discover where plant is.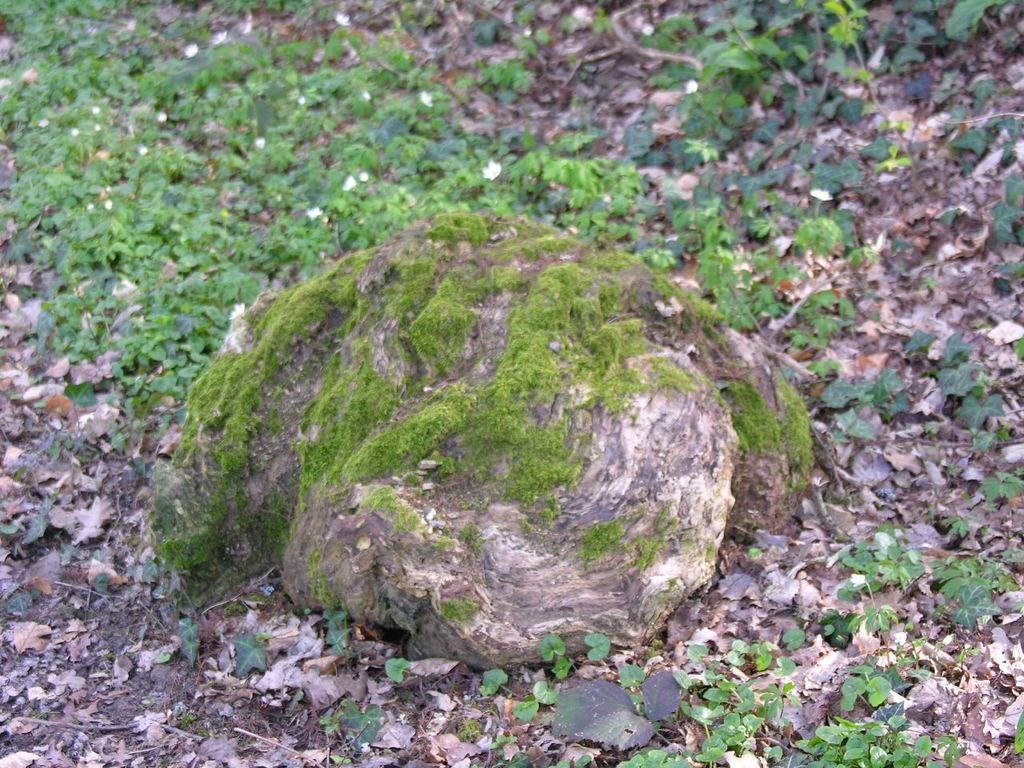
Discovered at box(456, 518, 488, 558).
